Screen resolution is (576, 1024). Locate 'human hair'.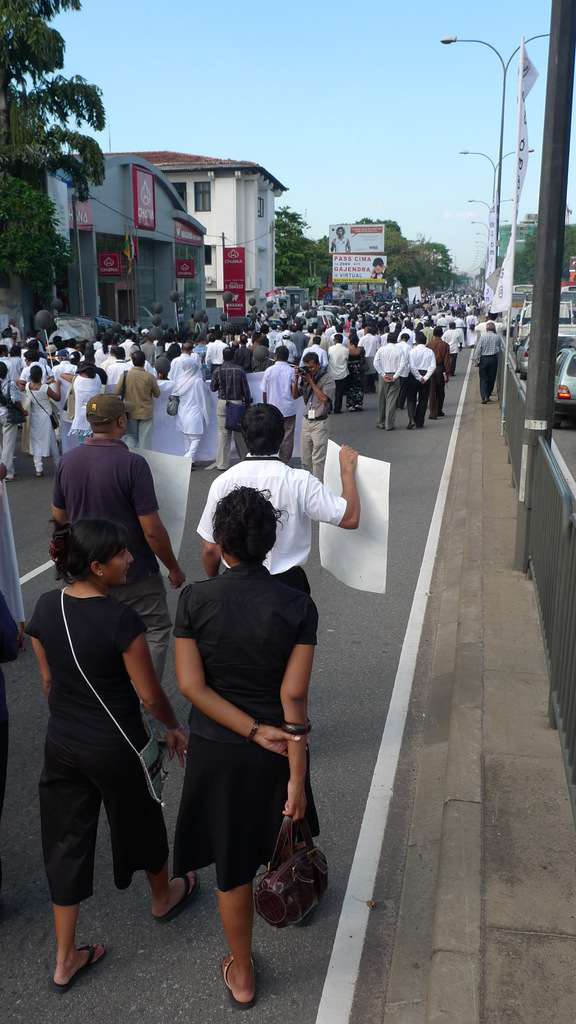
x1=29 y1=338 x2=39 y2=346.
